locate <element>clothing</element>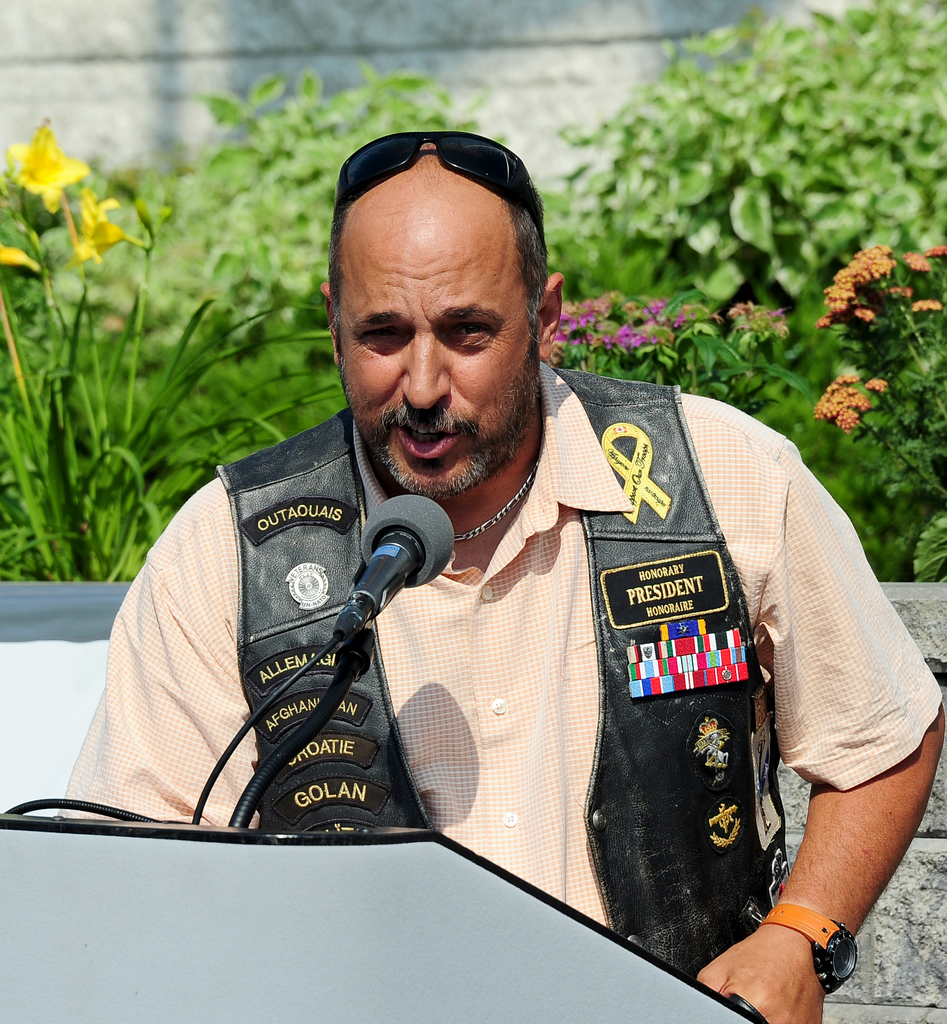
139 392 911 938
